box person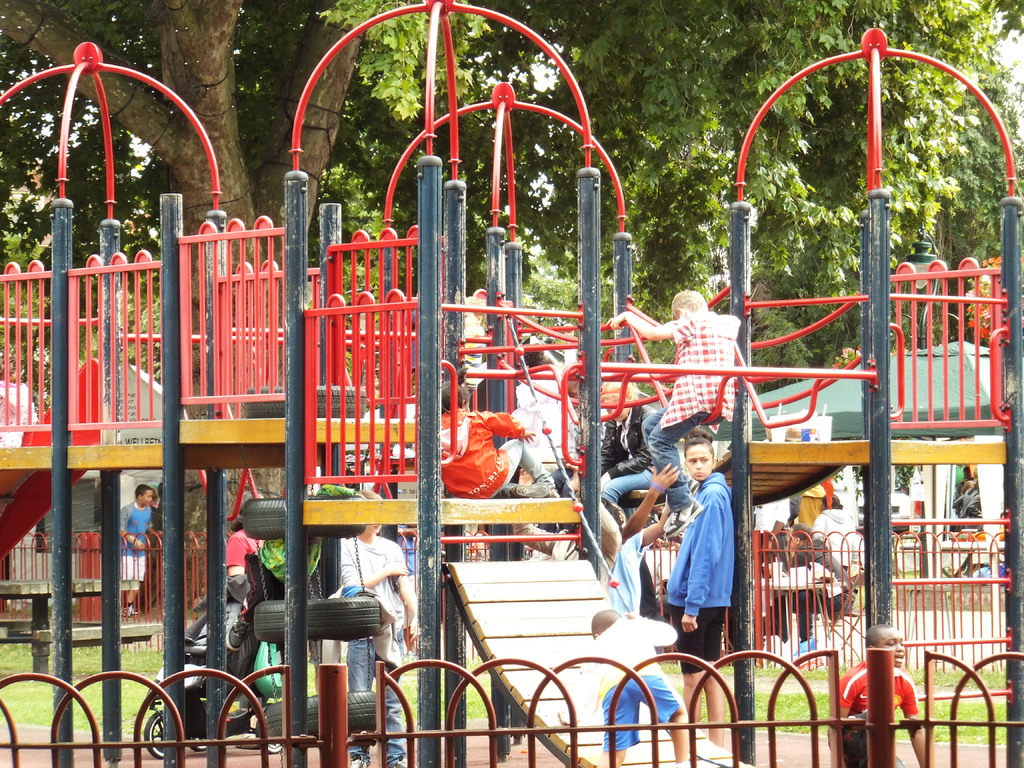
bbox=(830, 622, 938, 767)
